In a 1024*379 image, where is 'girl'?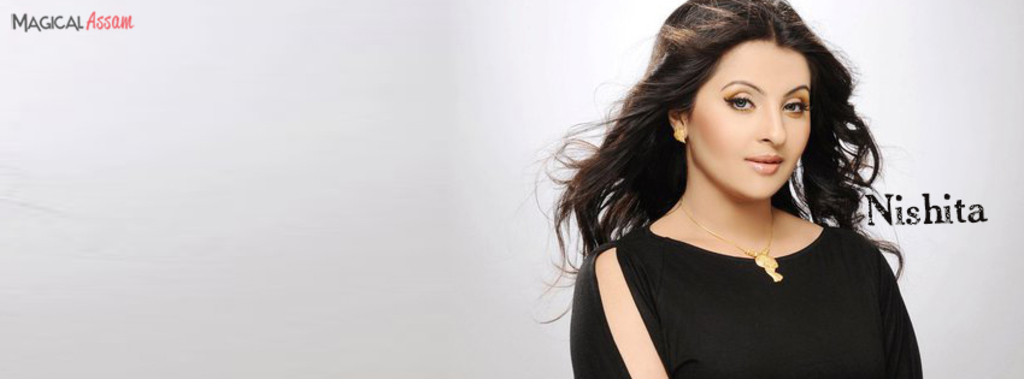
524:0:930:378.
